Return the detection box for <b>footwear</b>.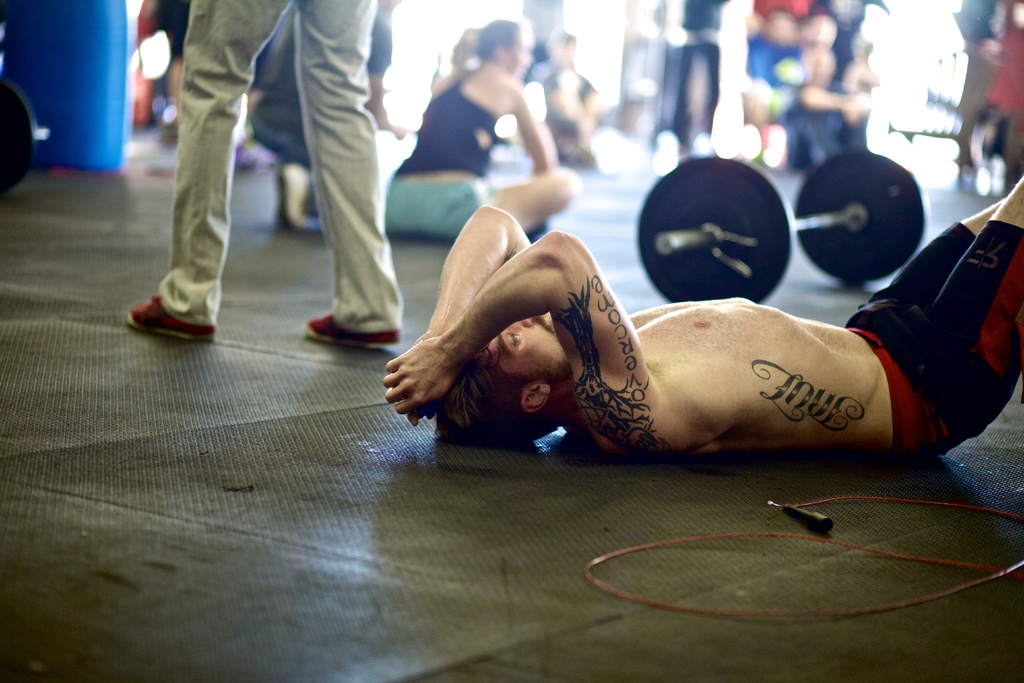
box=[271, 157, 308, 226].
